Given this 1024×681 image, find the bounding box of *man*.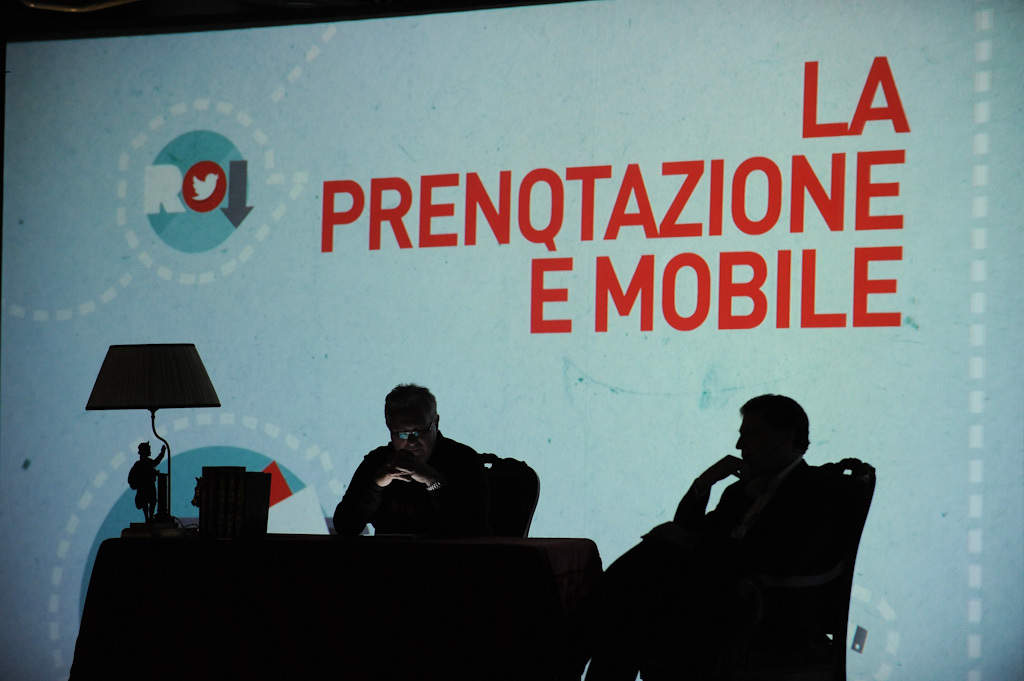
bbox=[330, 376, 509, 543].
